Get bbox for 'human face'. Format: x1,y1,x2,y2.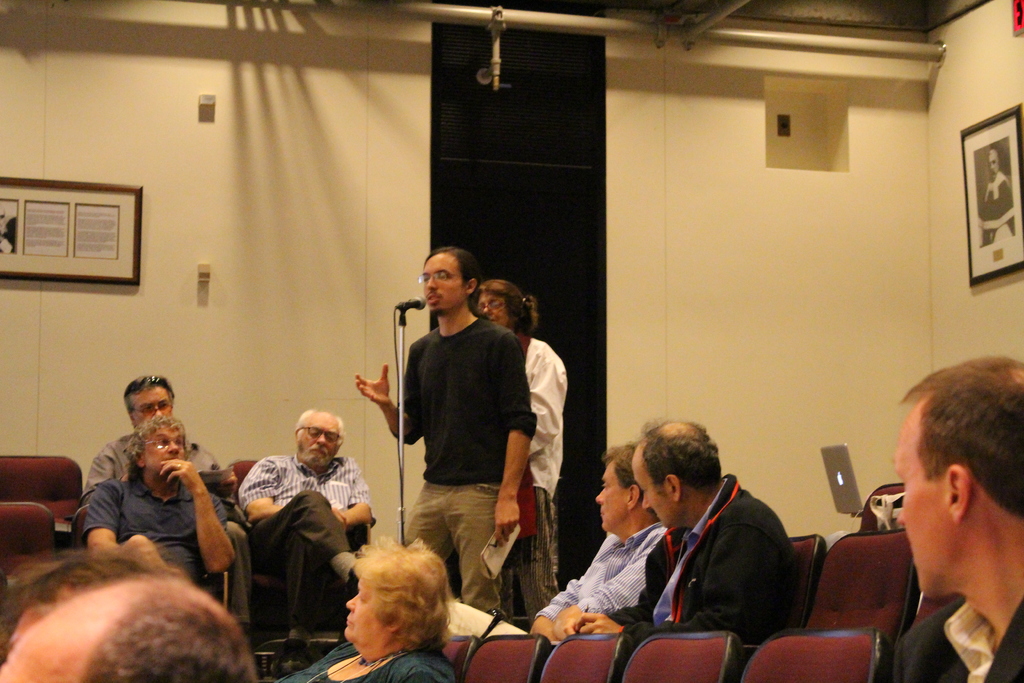
888,407,948,616.
